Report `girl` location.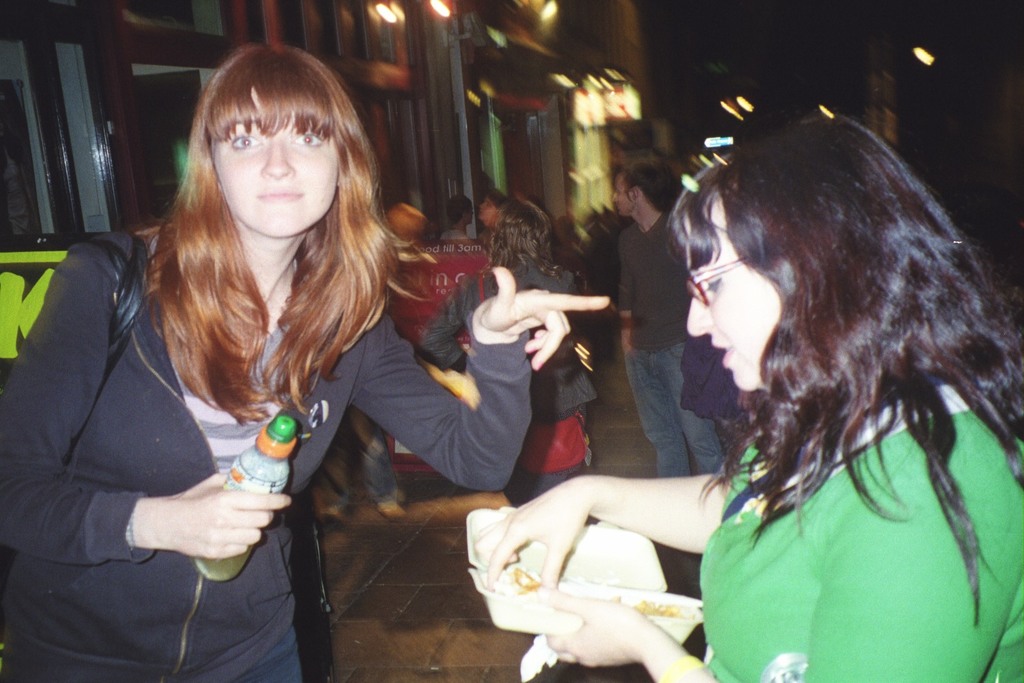
Report: 414/199/601/514.
